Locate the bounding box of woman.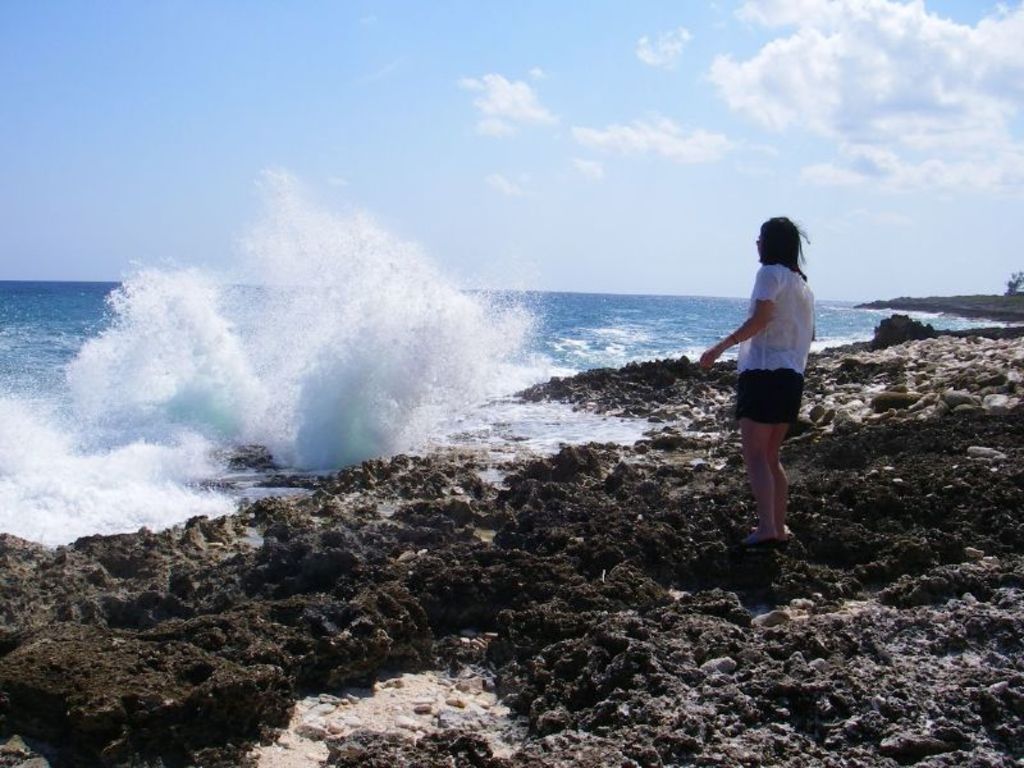
Bounding box: bbox=(709, 206, 829, 558).
